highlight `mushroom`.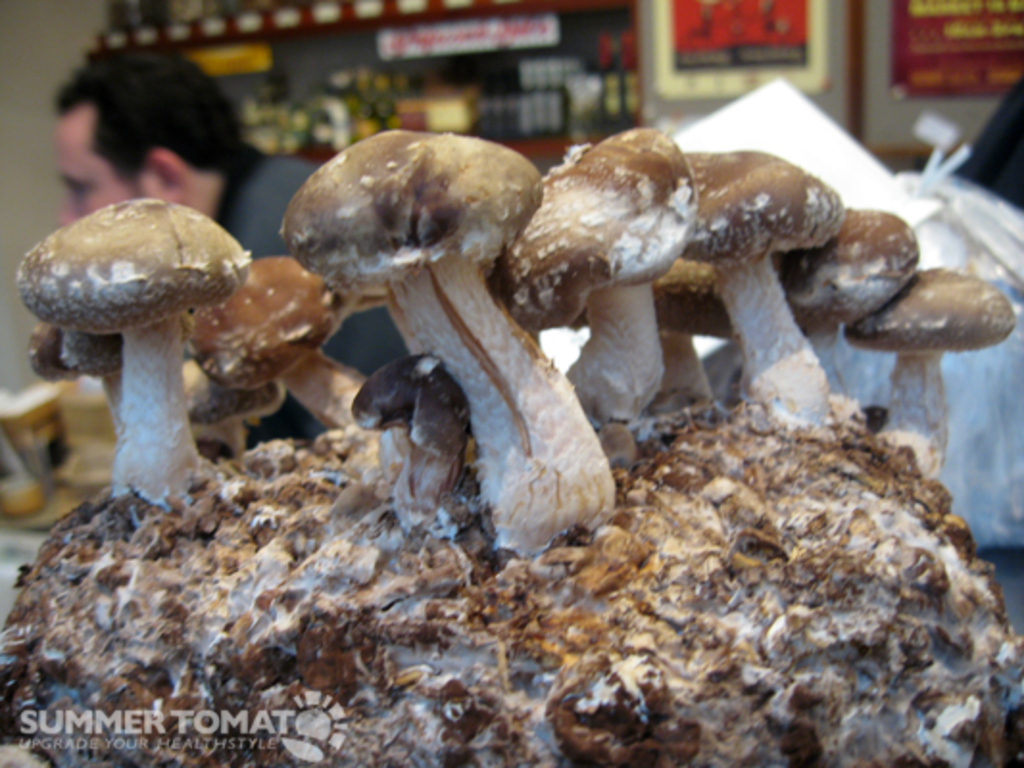
Highlighted region: BBox(836, 263, 1016, 482).
